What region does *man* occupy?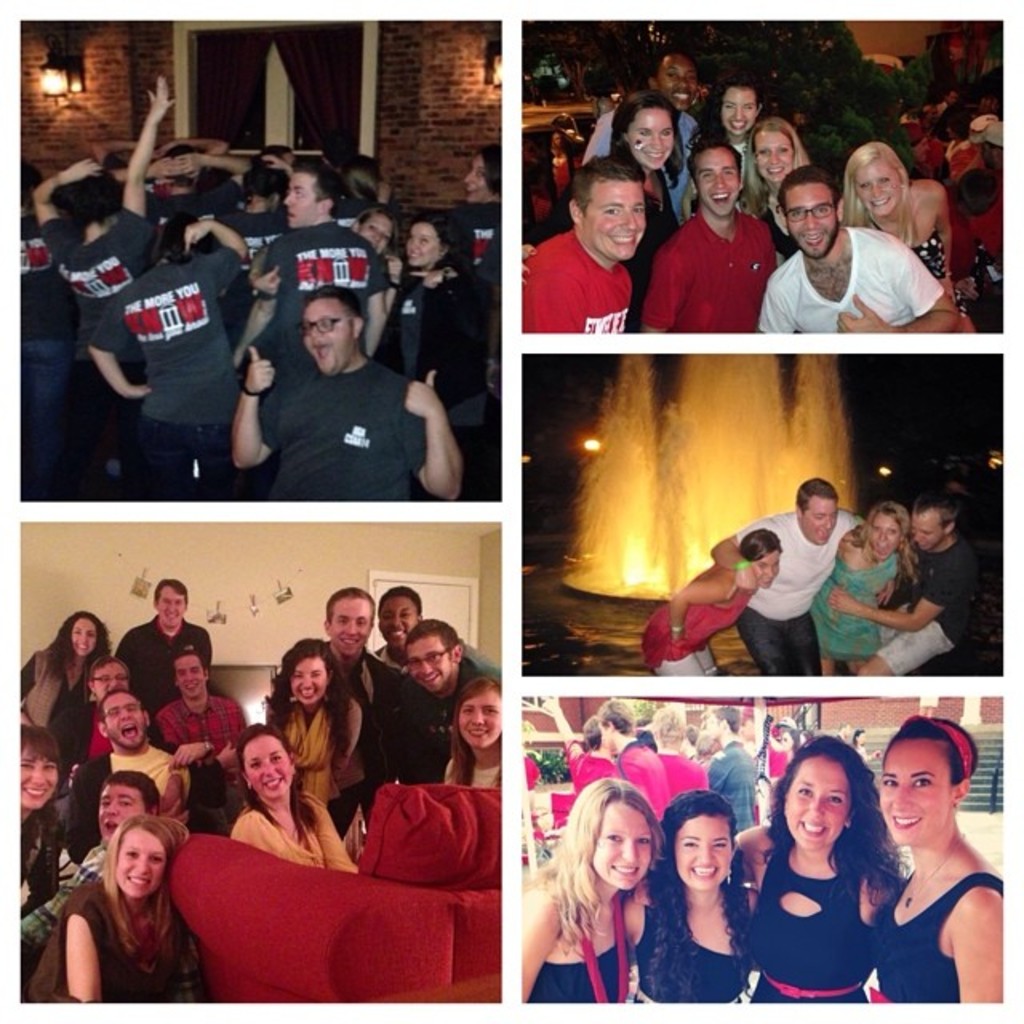
box=[520, 152, 643, 336].
